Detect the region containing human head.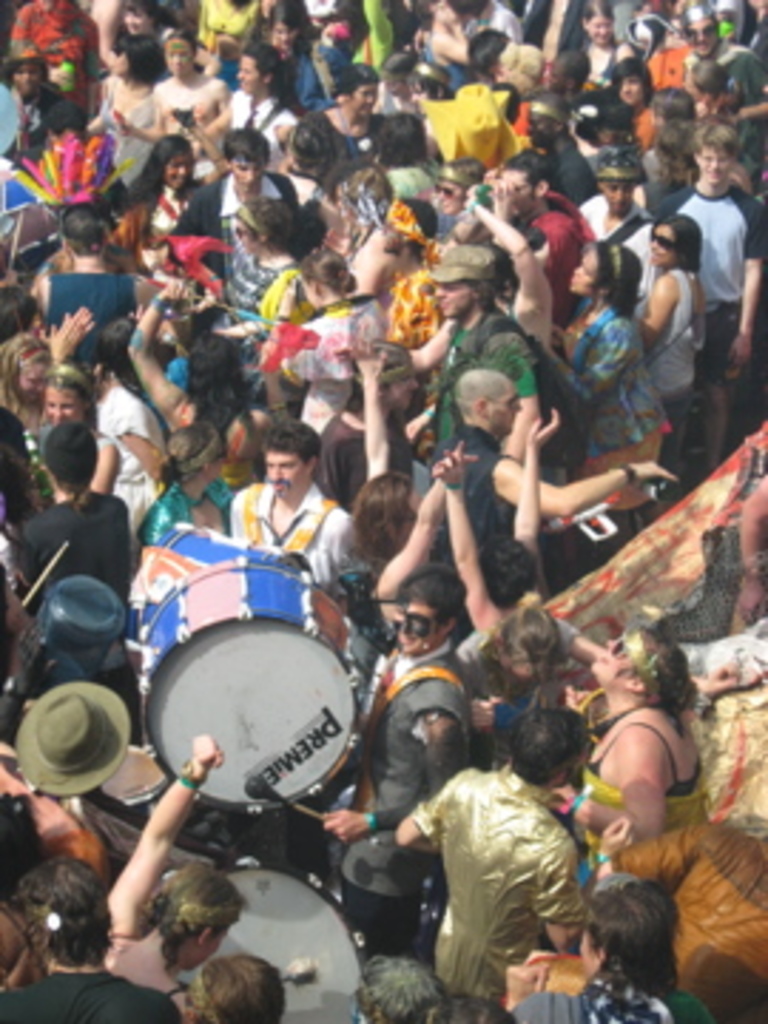
(x1=594, y1=151, x2=634, y2=216).
